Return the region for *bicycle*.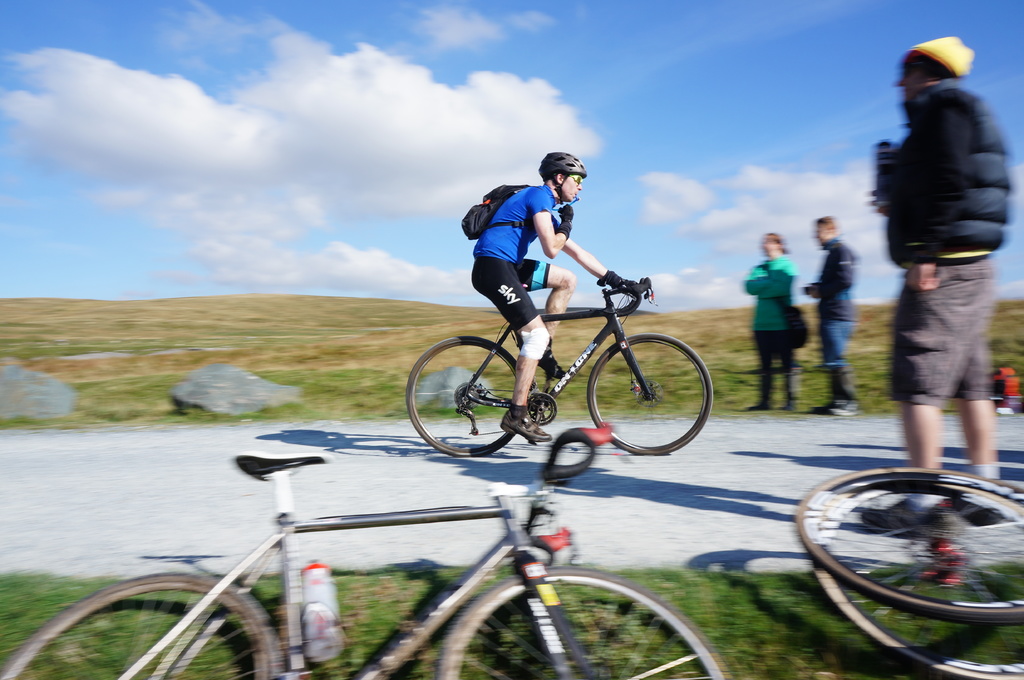
[left=812, top=472, right=1023, bottom=679].
